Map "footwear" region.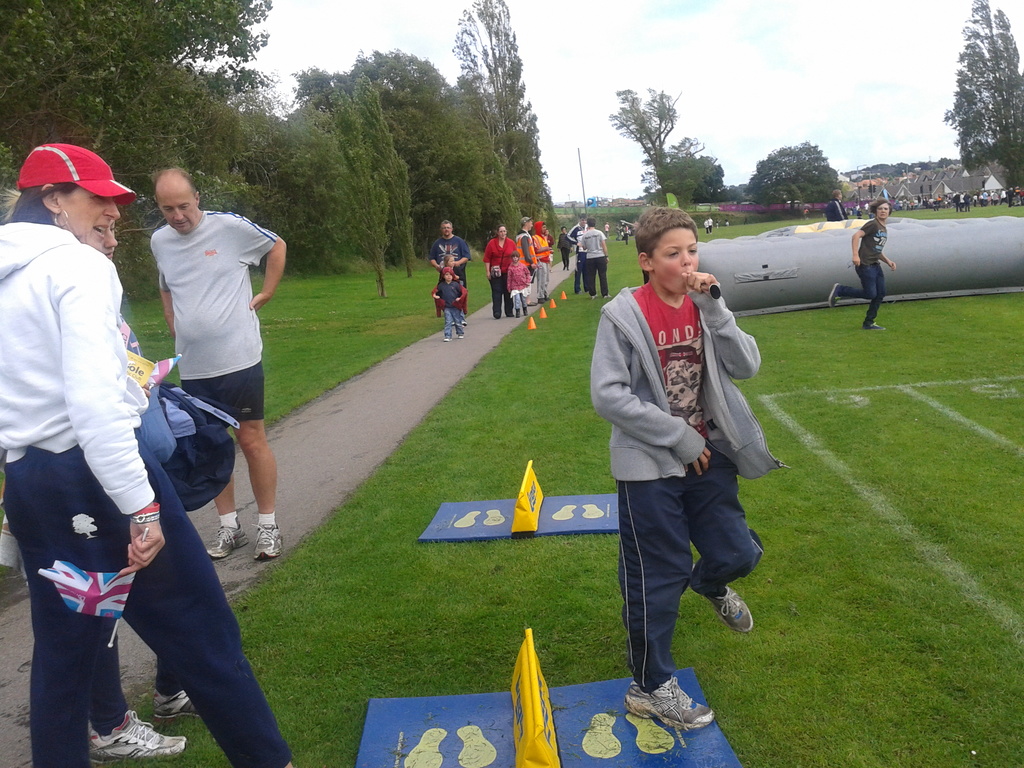
Mapped to 252/521/282/562.
